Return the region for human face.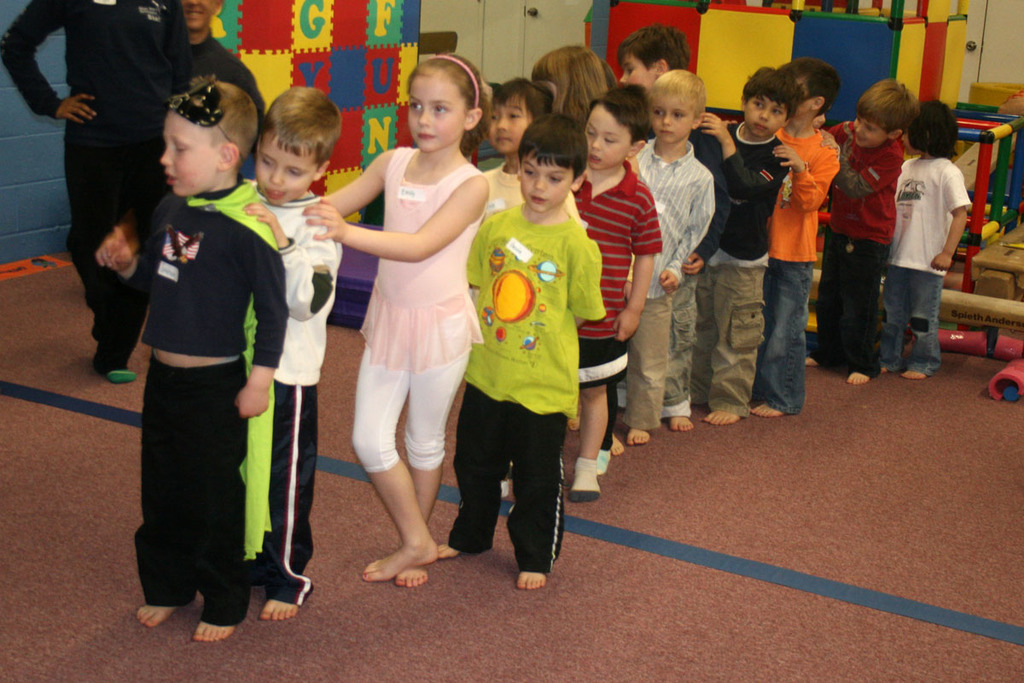
box(742, 91, 784, 143).
